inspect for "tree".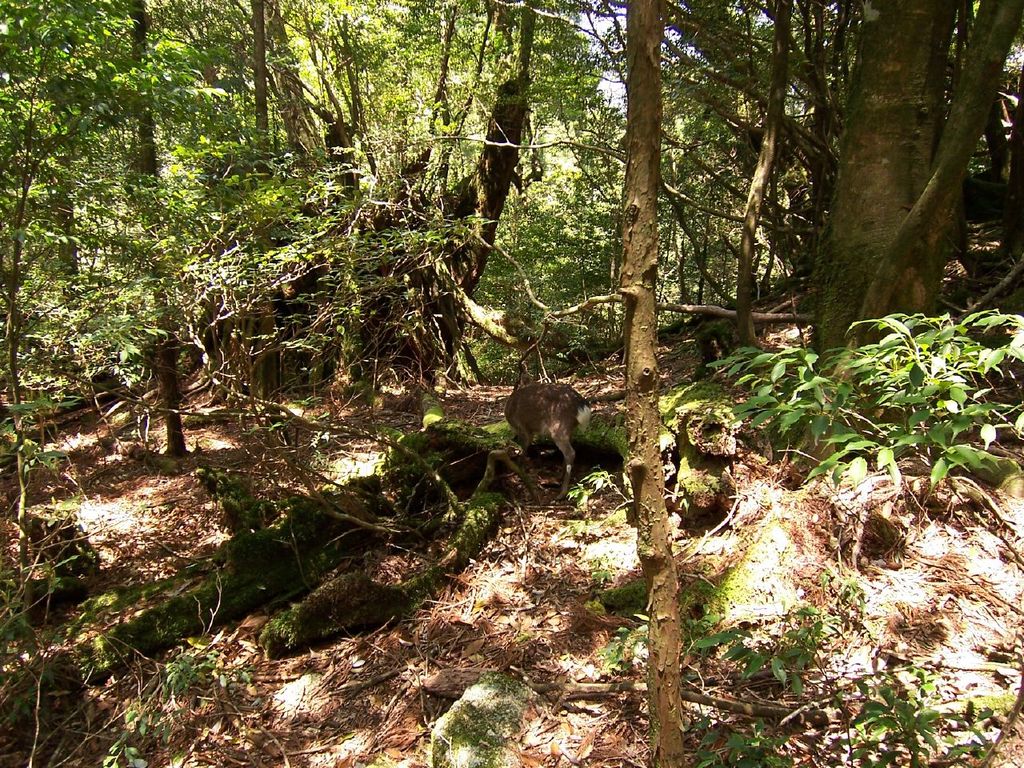
Inspection: <region>813, 0, 1023, 382</region>.
